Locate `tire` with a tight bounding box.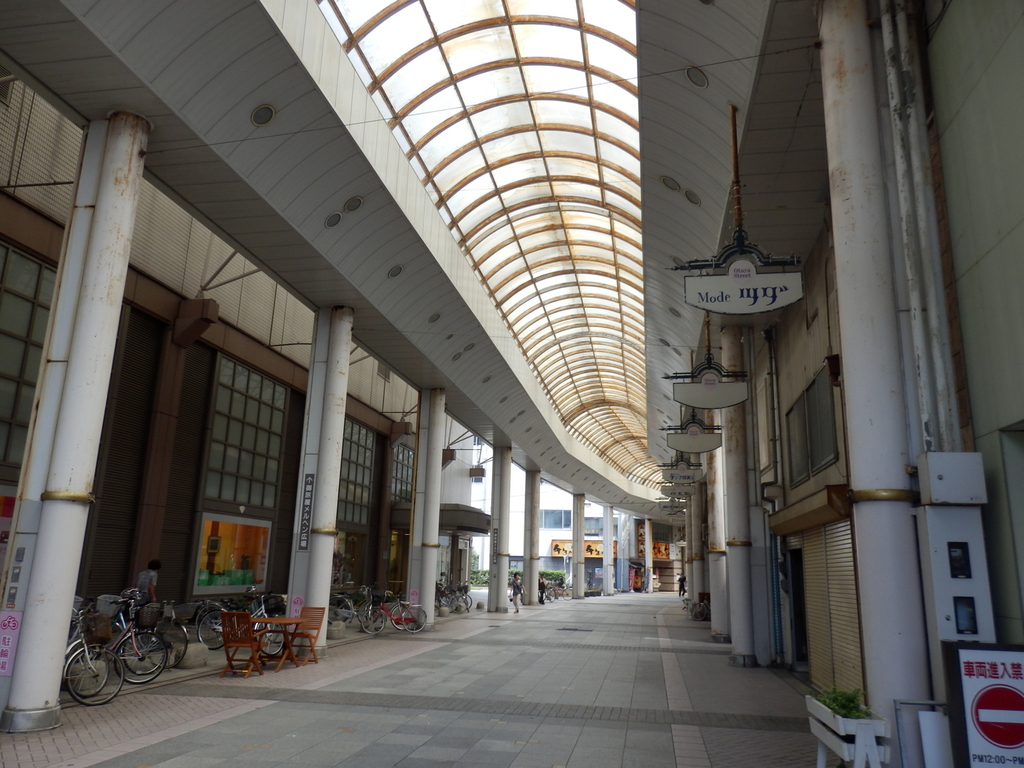
[401, 607, 427, 635].
